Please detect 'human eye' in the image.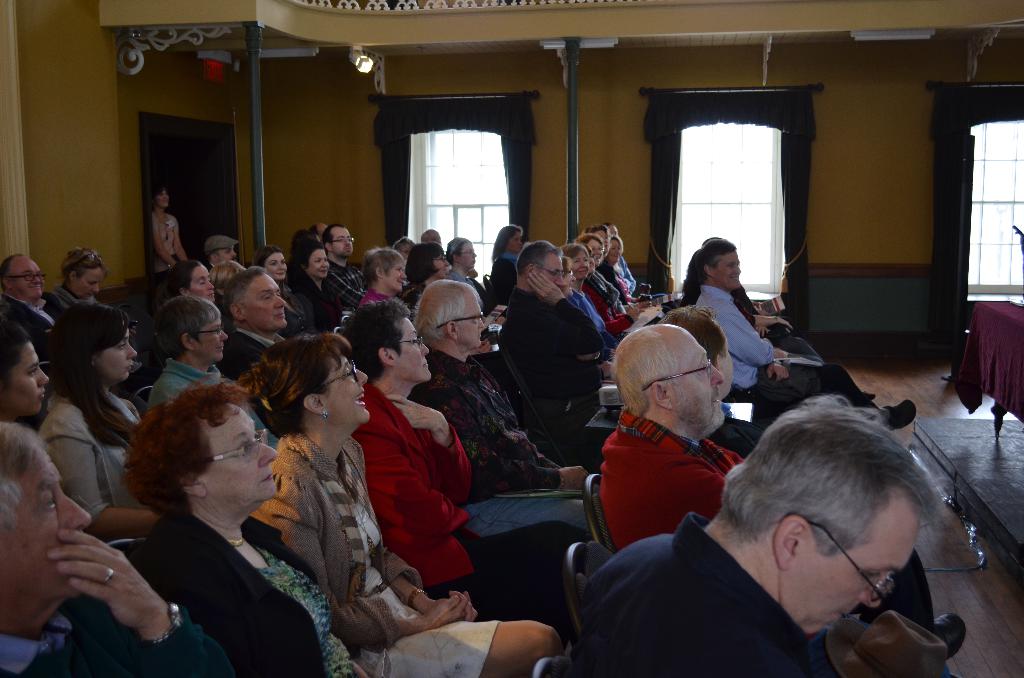
<bbox>196, 281, 203, 287</bbox>.
